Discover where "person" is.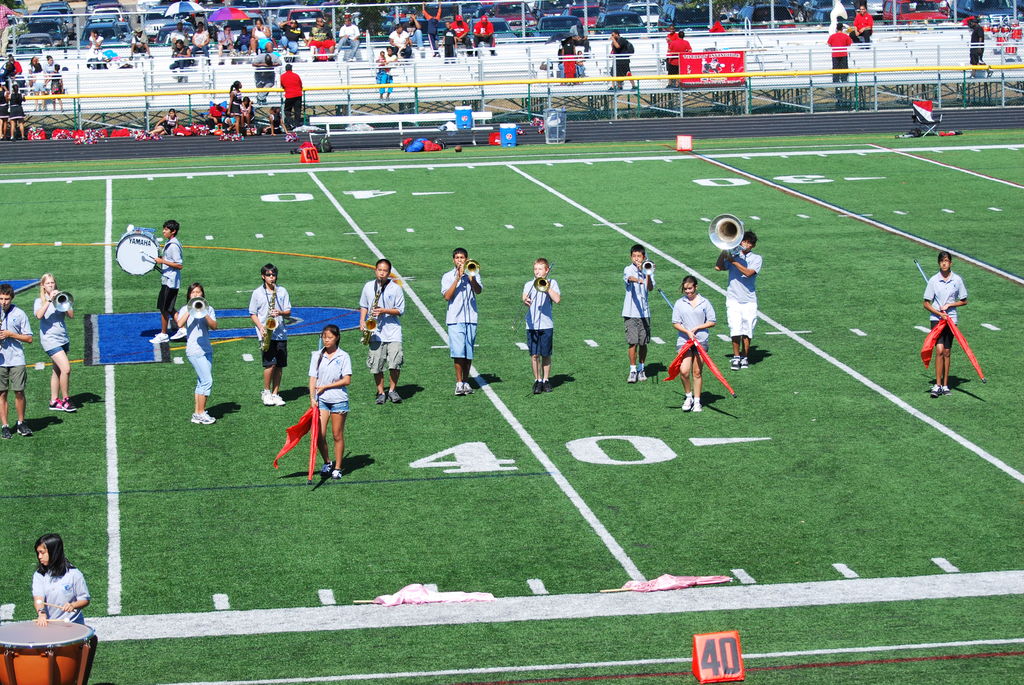
Discovered at box=[828, 13, 850, 80].
